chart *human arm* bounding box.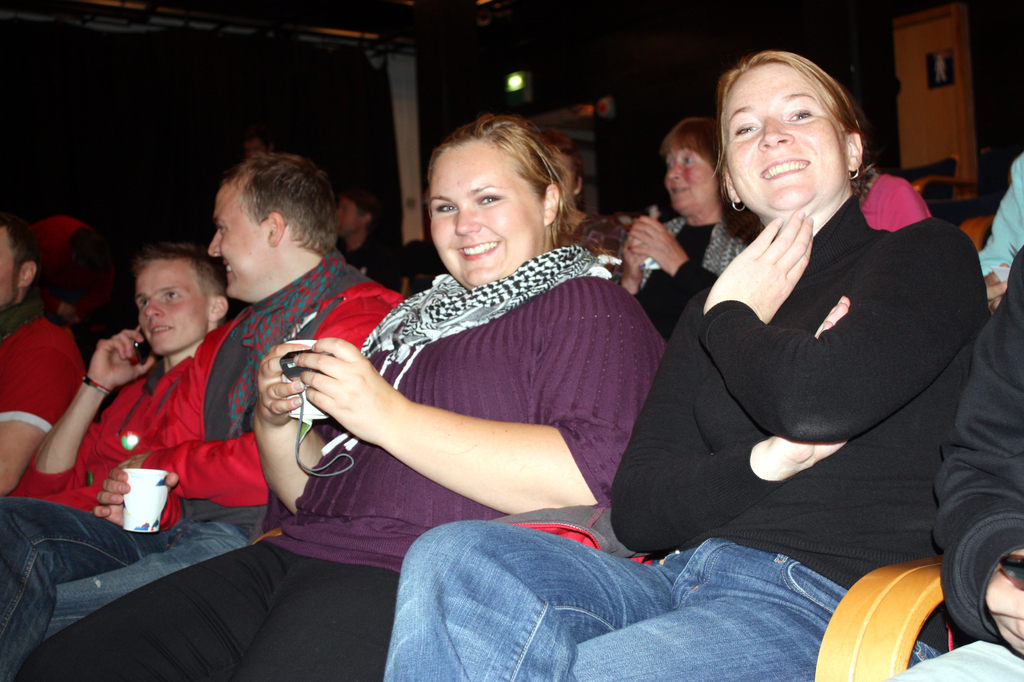
Charted: 297/282/665/514.
